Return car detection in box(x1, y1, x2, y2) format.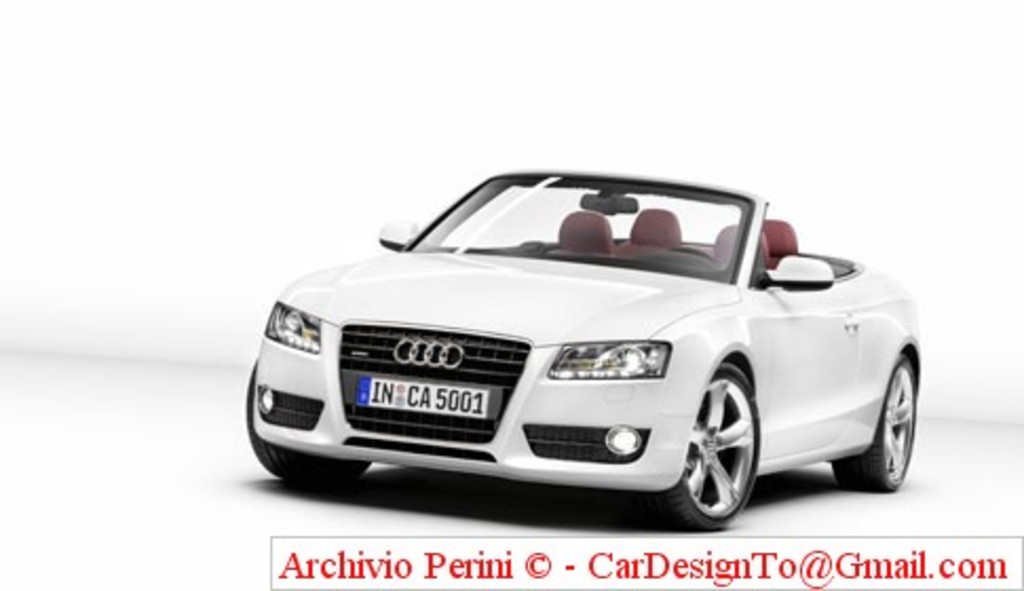
box(243, 169, 925, 532).
